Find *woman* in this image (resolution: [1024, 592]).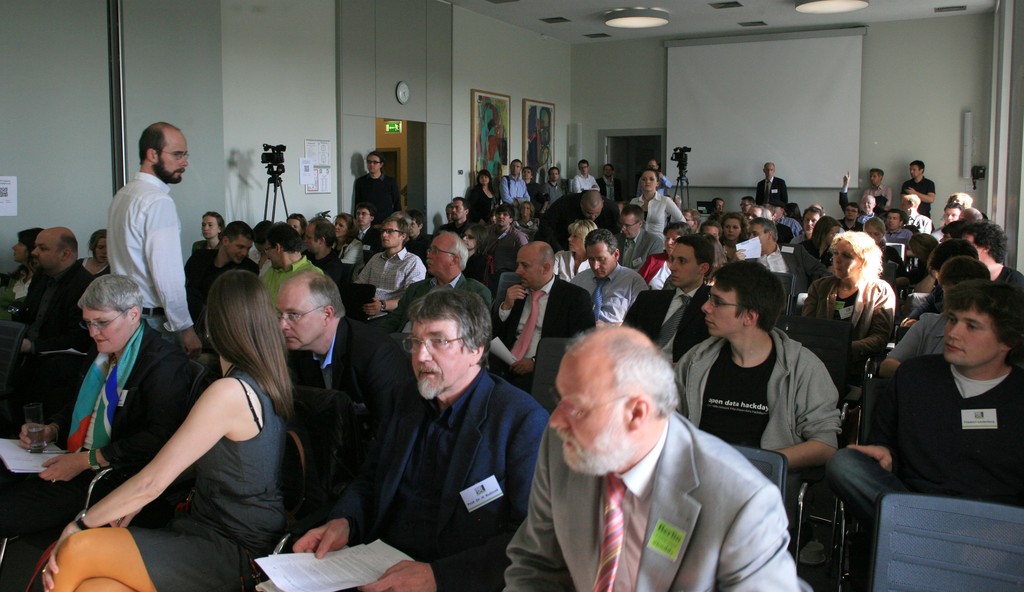
x1=335, y1=210, x2=367, y2=284.
